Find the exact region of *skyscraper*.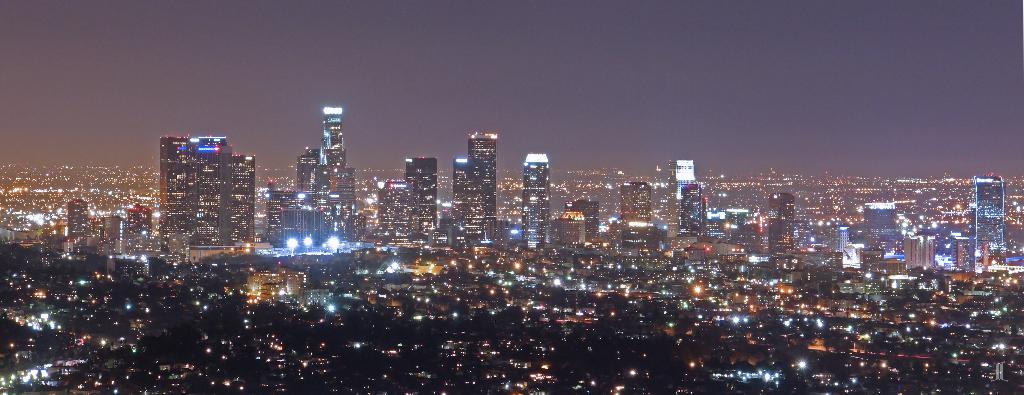
Exact region: left=863, top=203, right=904, bottom=251.
